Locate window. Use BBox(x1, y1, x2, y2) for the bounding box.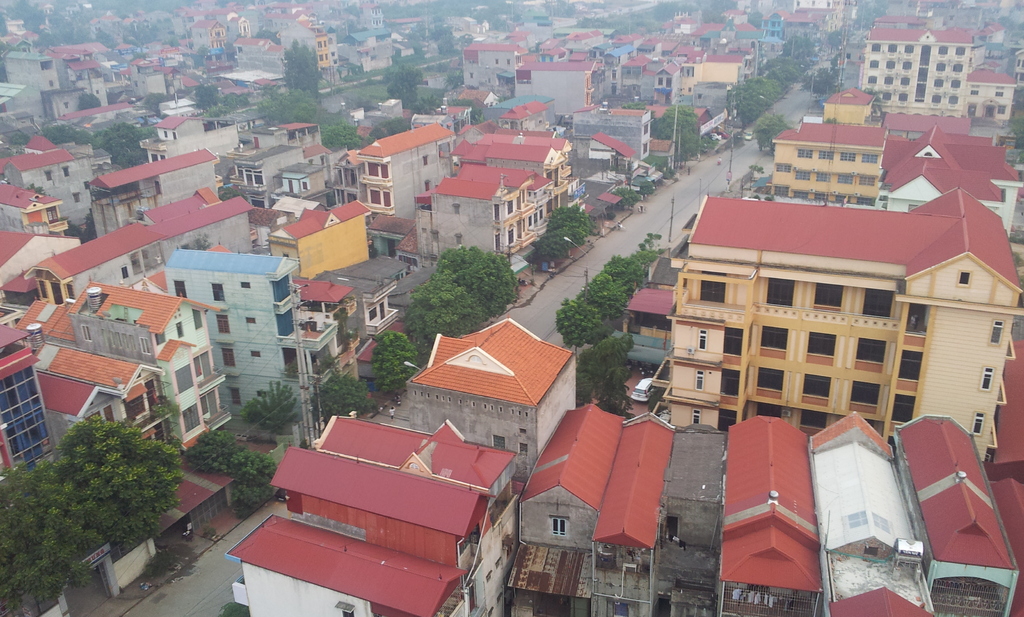
BBox(799, 410, 826, 431).
